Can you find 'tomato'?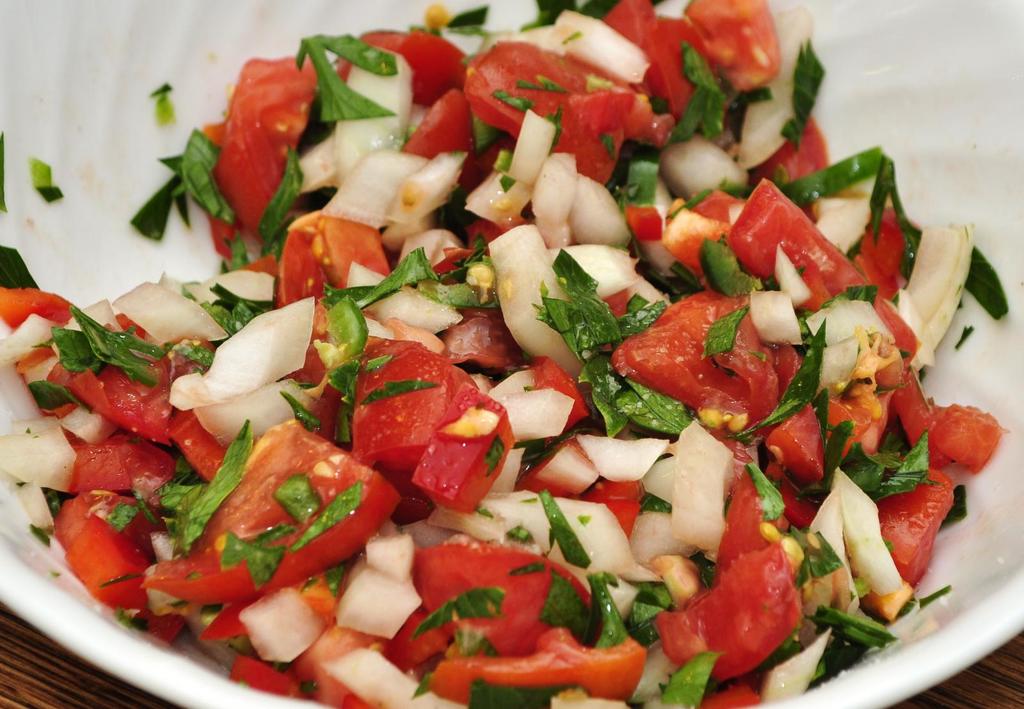
Yes, bounding box: <bbox>408, 543, 557, 681</bbox>.
